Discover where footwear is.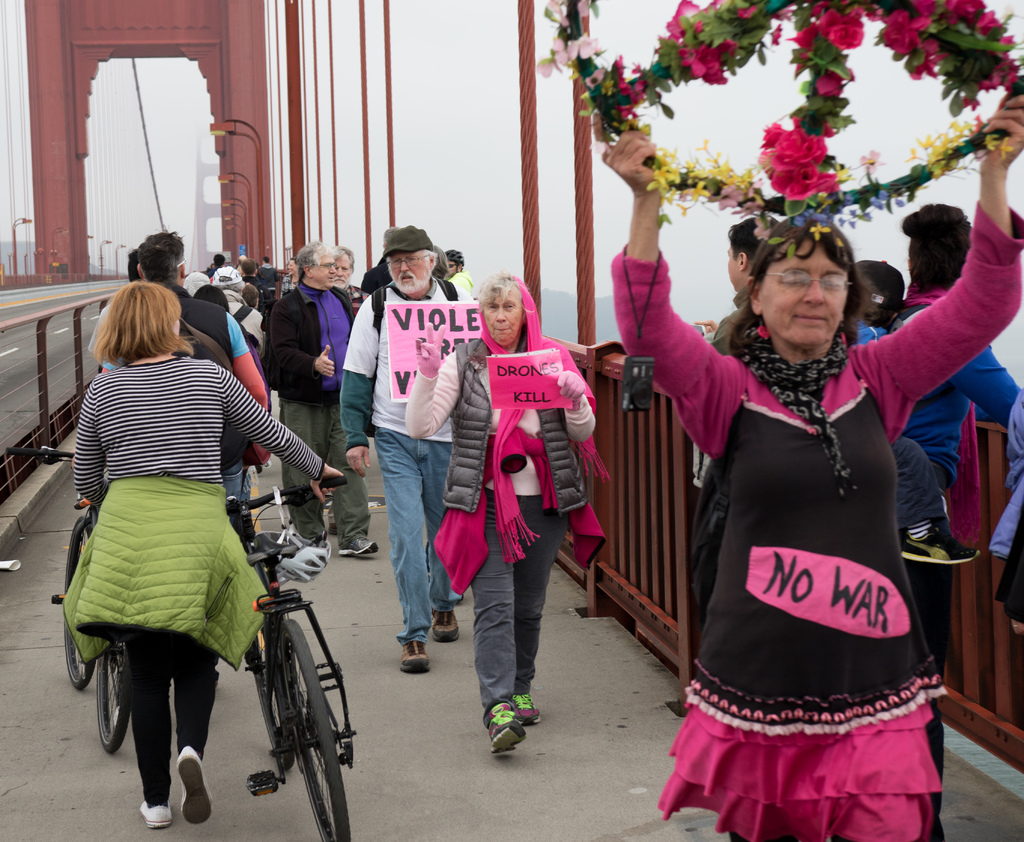
Discovered at (433,607,458,650).
